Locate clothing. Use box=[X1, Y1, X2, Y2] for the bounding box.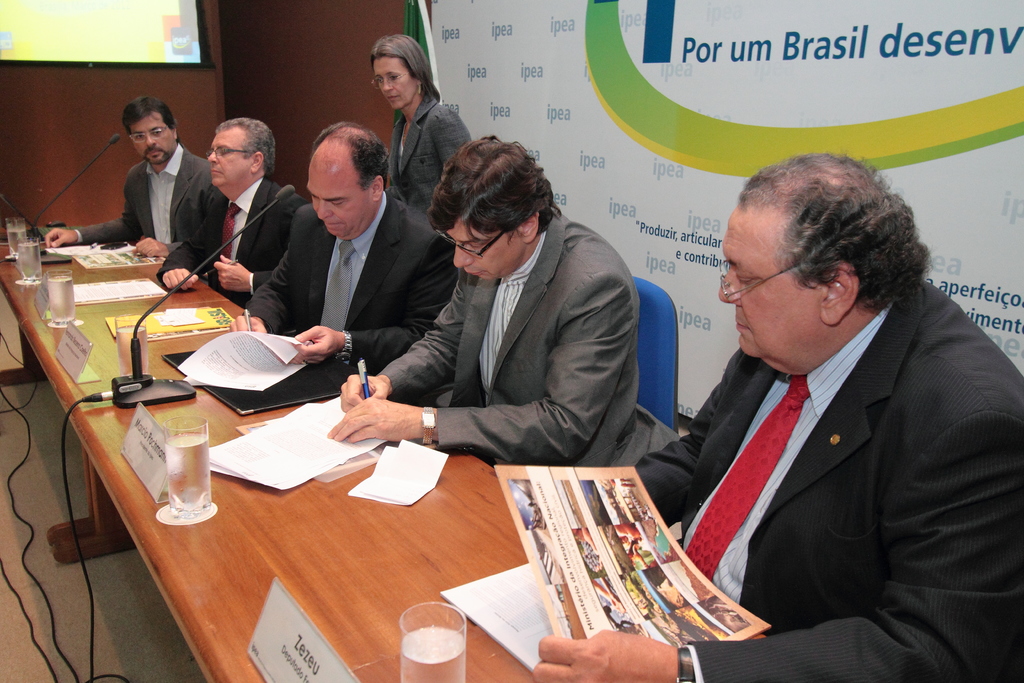
box=[158, 179, 310, 302].
